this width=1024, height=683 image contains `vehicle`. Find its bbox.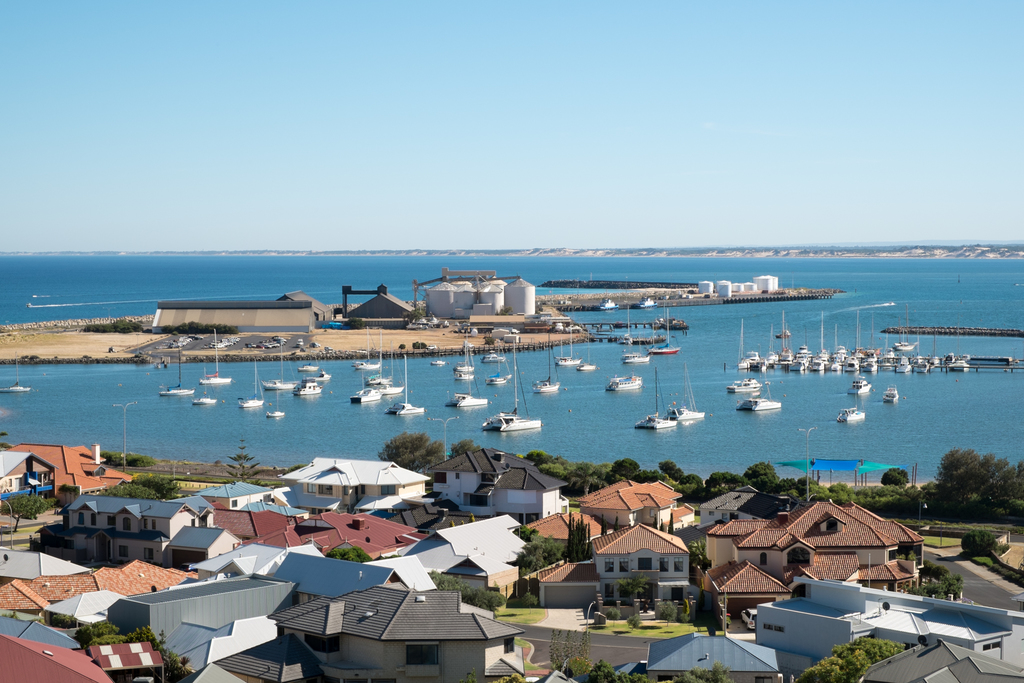
region(836, 401, 867, 422).
